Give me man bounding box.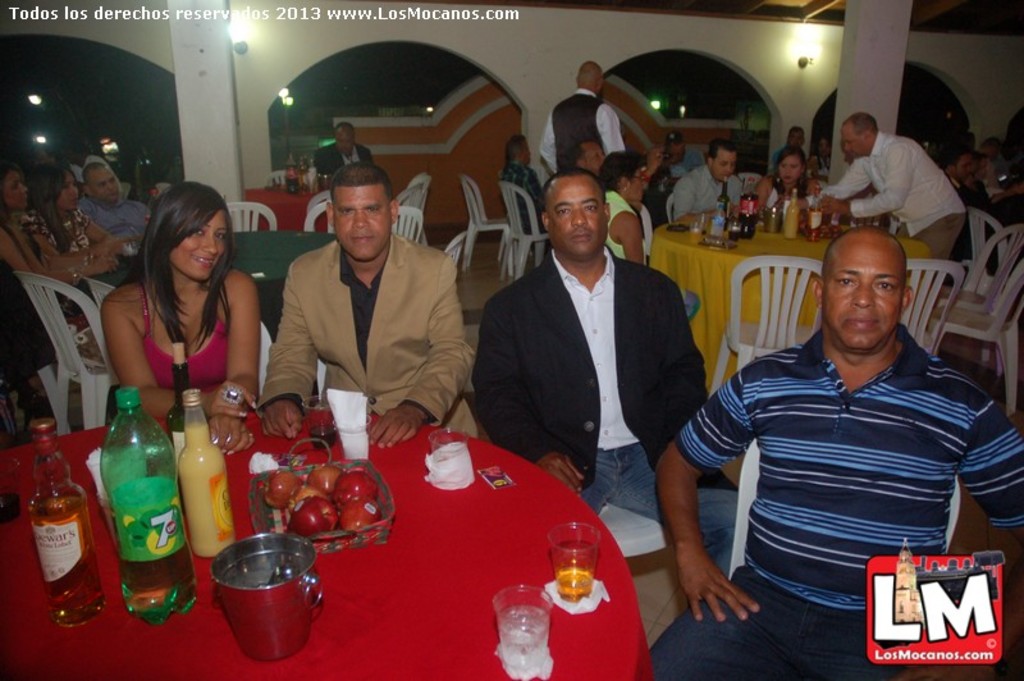
[x1=244, y1=164, x2=479, y2=449].
